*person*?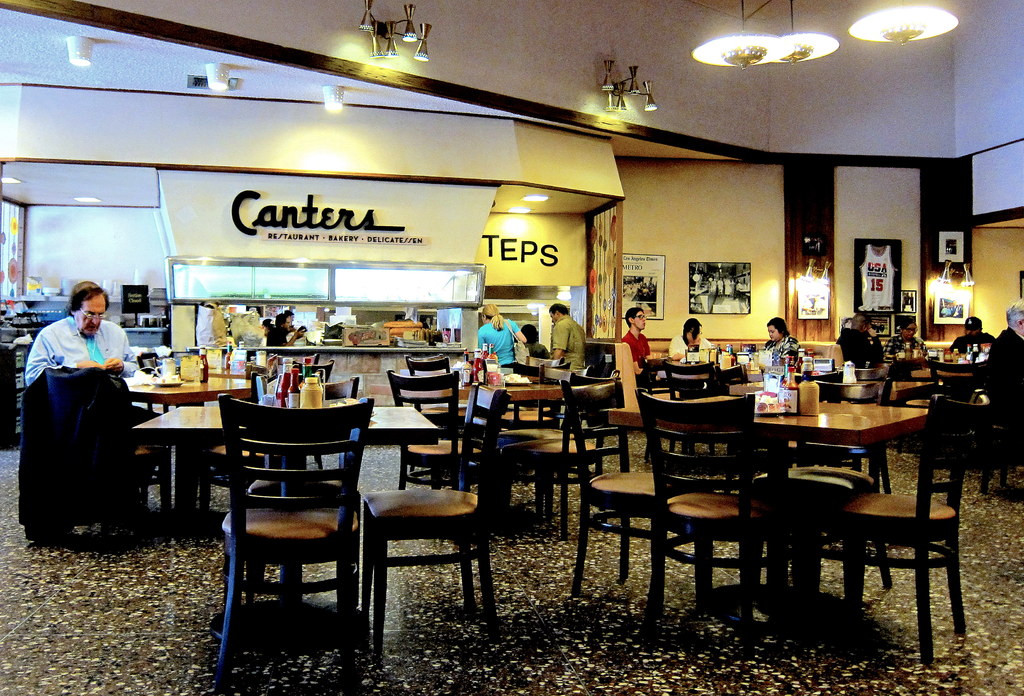
888,319,926,365
